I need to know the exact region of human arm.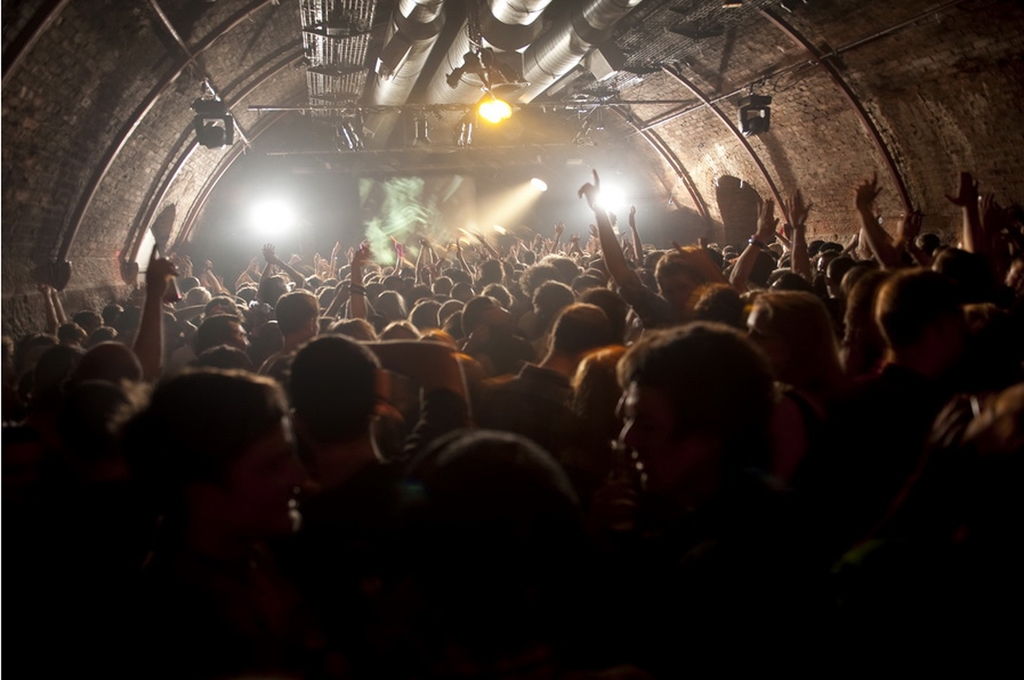
Region: l=943, t=168, r=984, b=255.
